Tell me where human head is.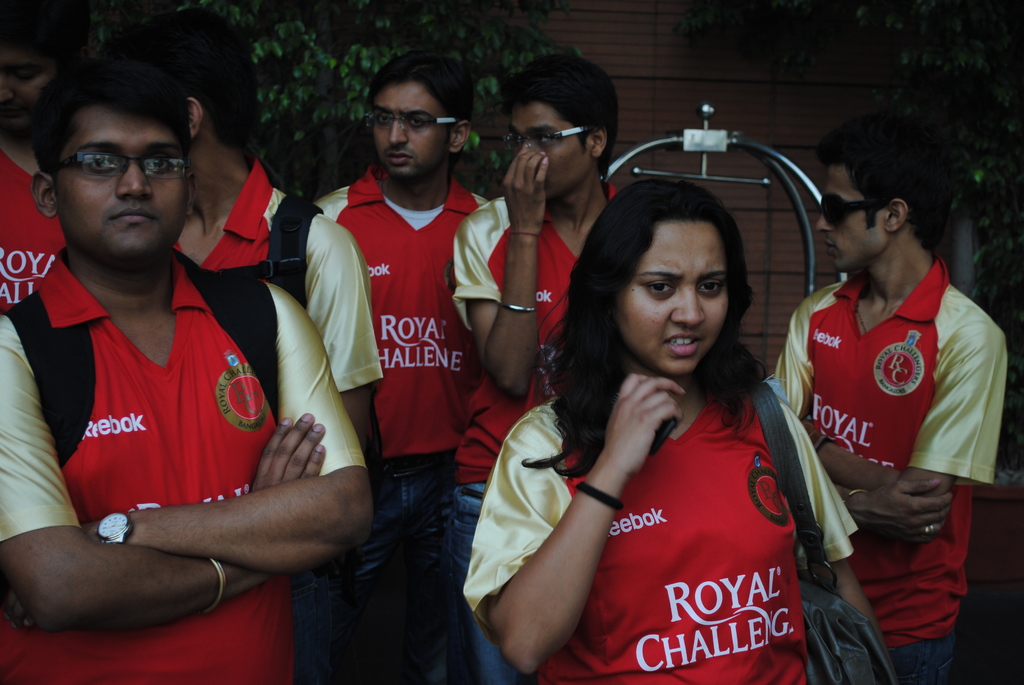
human head is at (left=0, top=0, right=90, bottom=132).
